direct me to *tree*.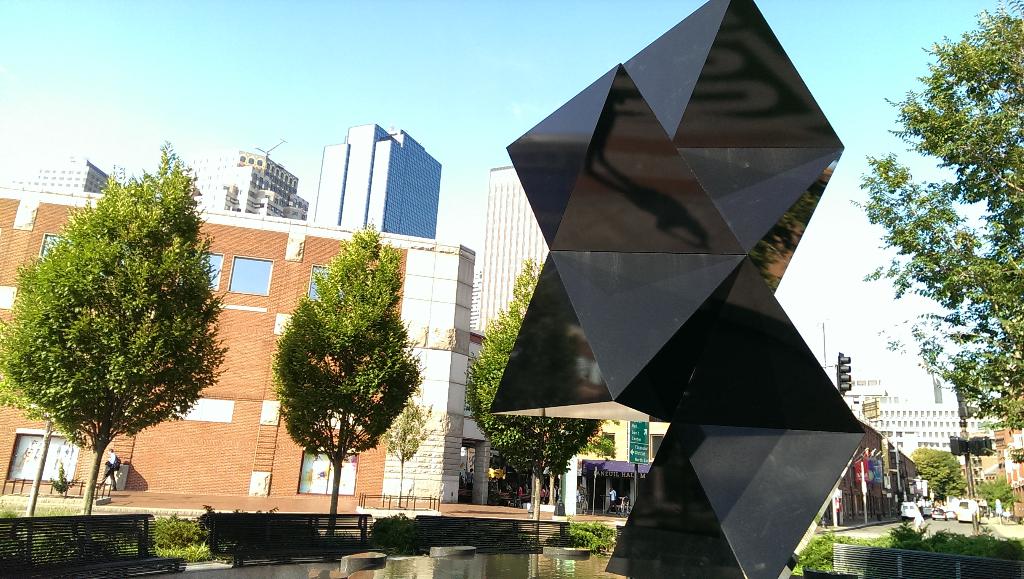
Direction: (x1=464, y1=258, x2=605, y2=522).
